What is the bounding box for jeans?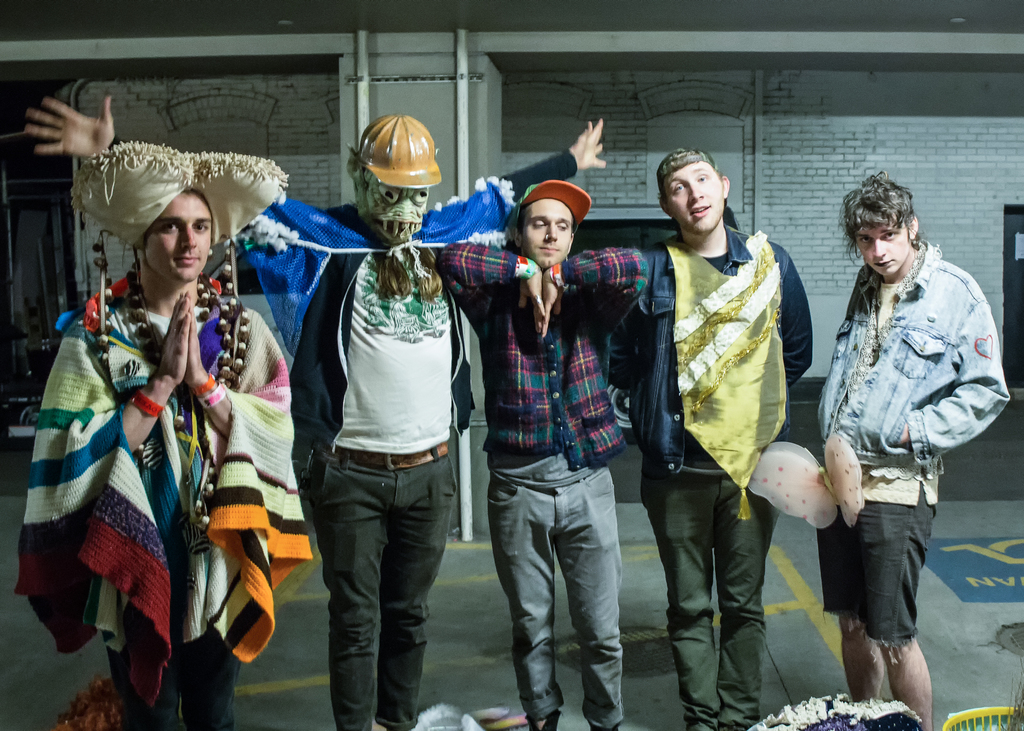
left=653, top=468, right=781, bottom=730.
